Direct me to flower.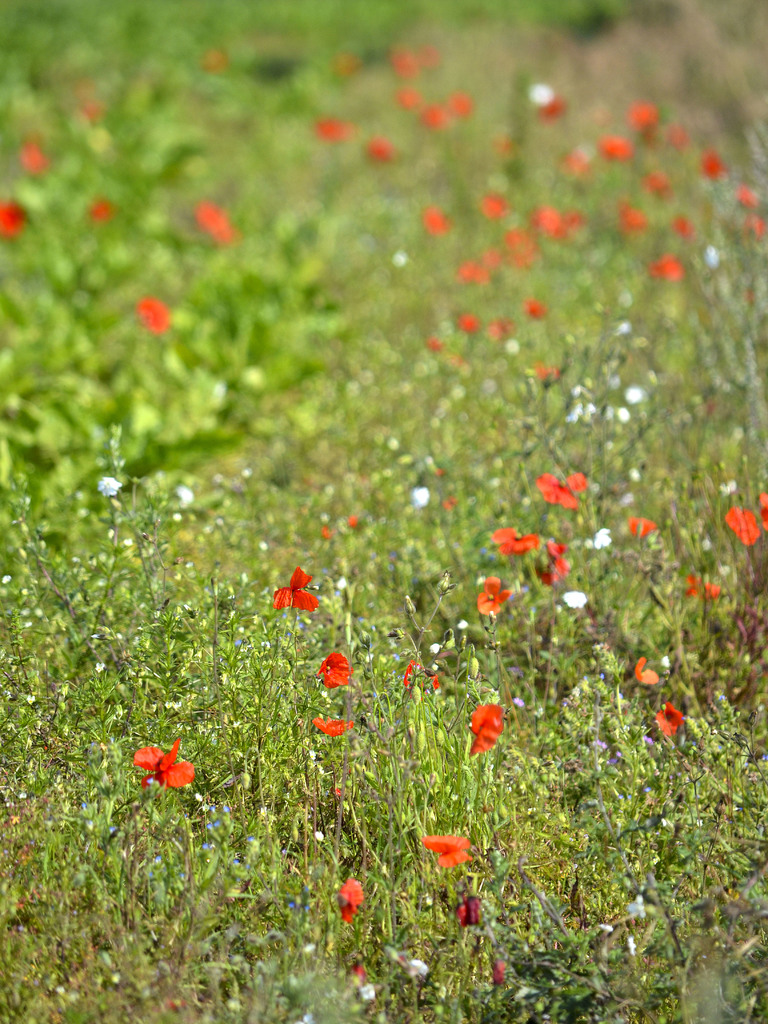
Direction: box(737, 187, 753, 206).
